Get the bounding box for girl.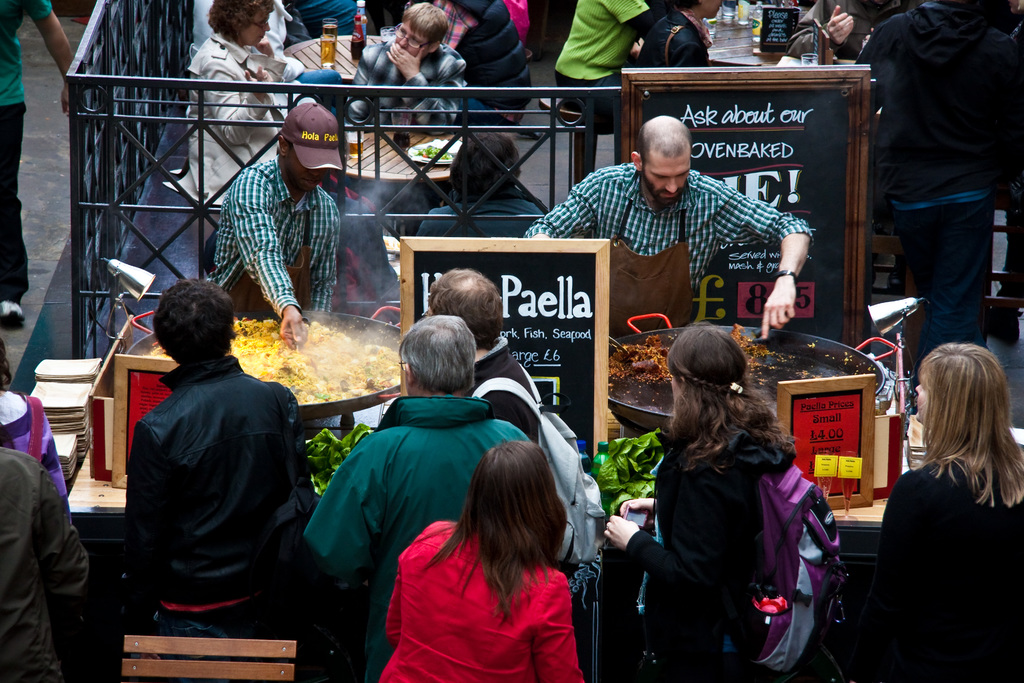
region(380, 443, 586, 682).
